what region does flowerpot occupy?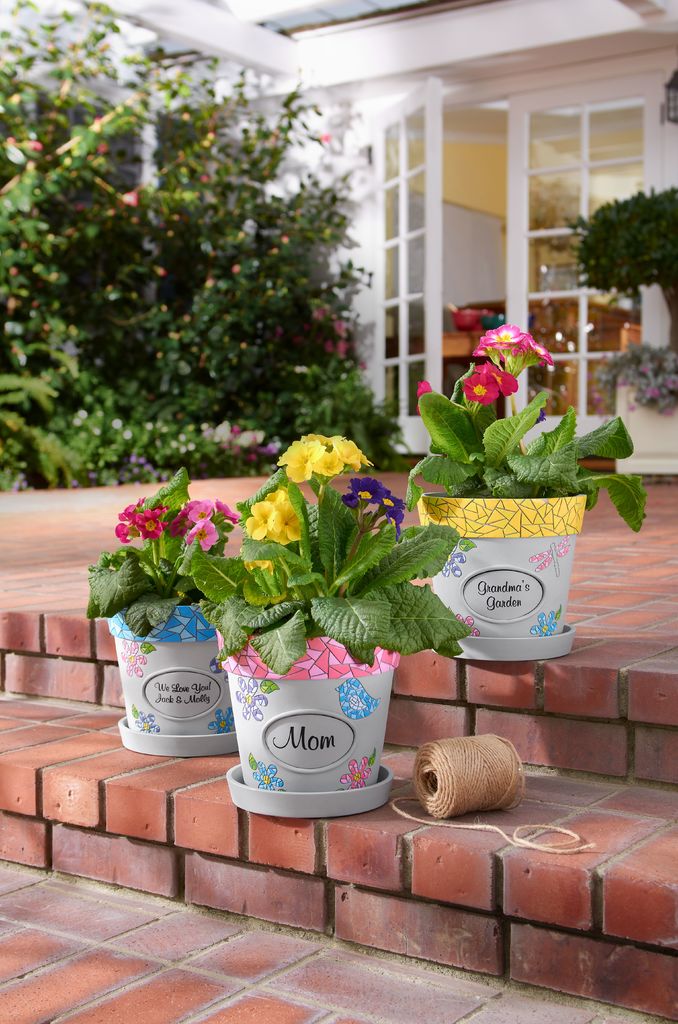
box=[243, 653, 403, 801].
